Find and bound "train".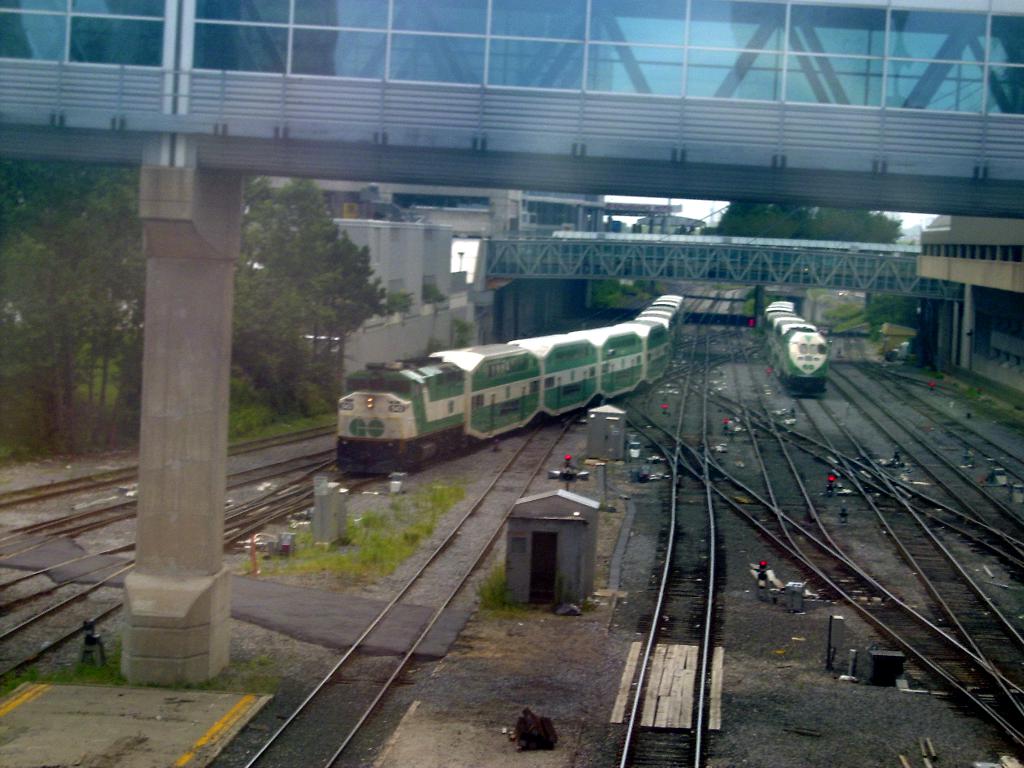
Bound: <bbox>764, 289, 835, 400</bbox>.
